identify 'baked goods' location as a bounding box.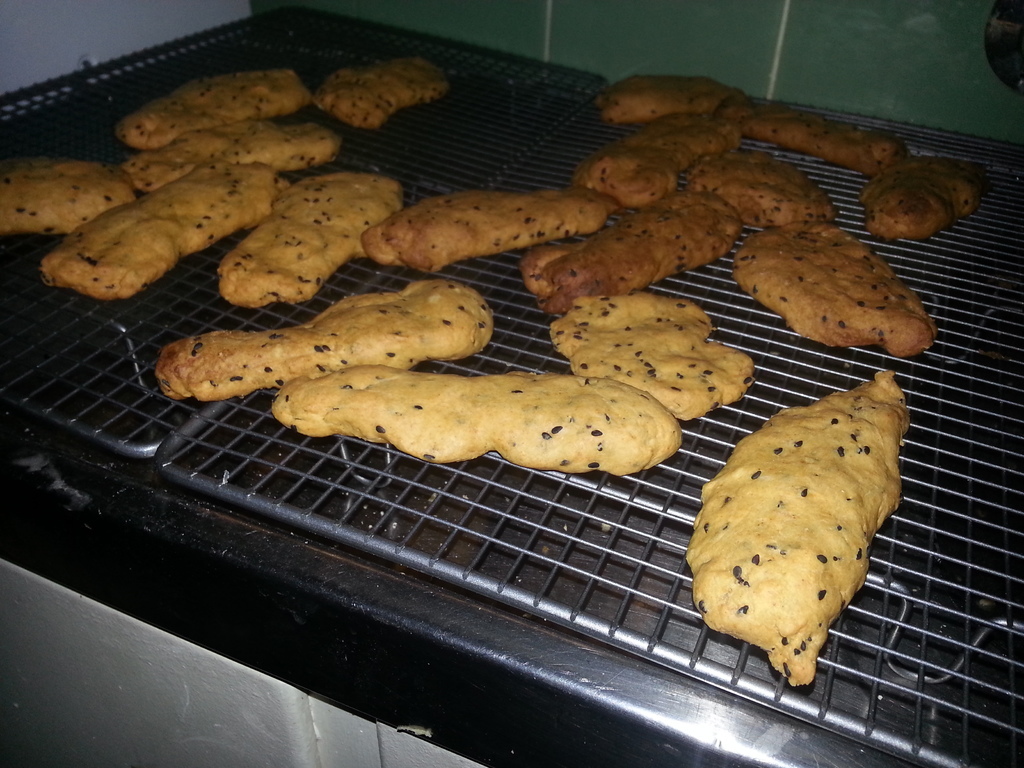
box(589, 76, 748, 120).
